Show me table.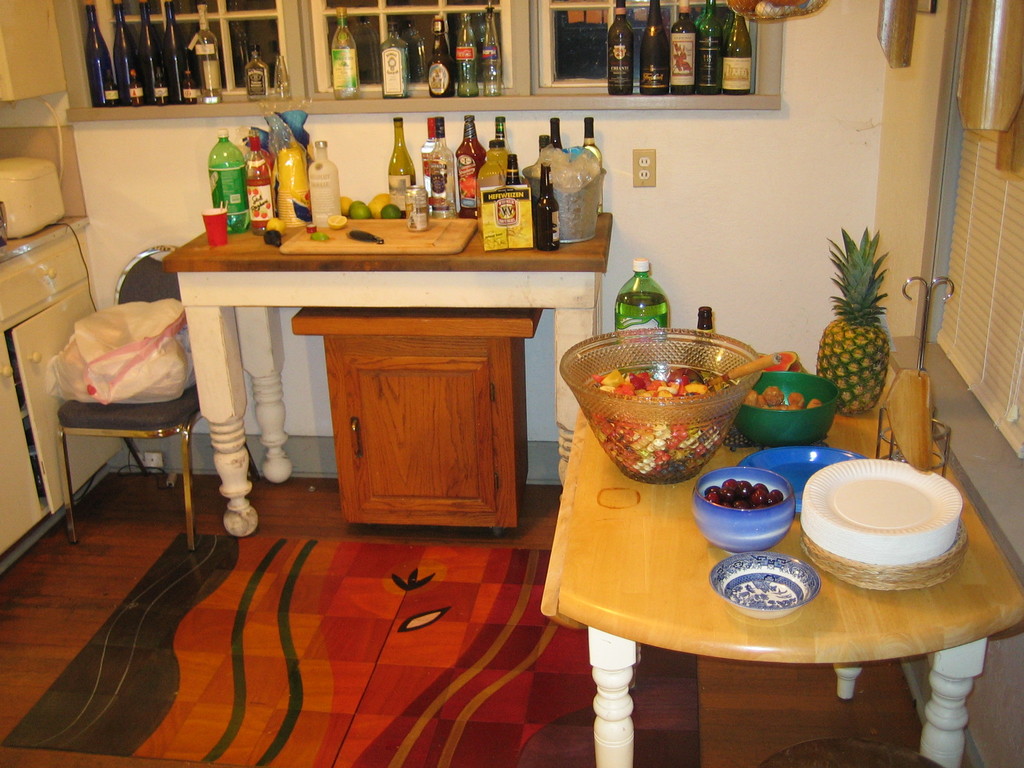
table is here: box(524, 395, 1011, 767).
